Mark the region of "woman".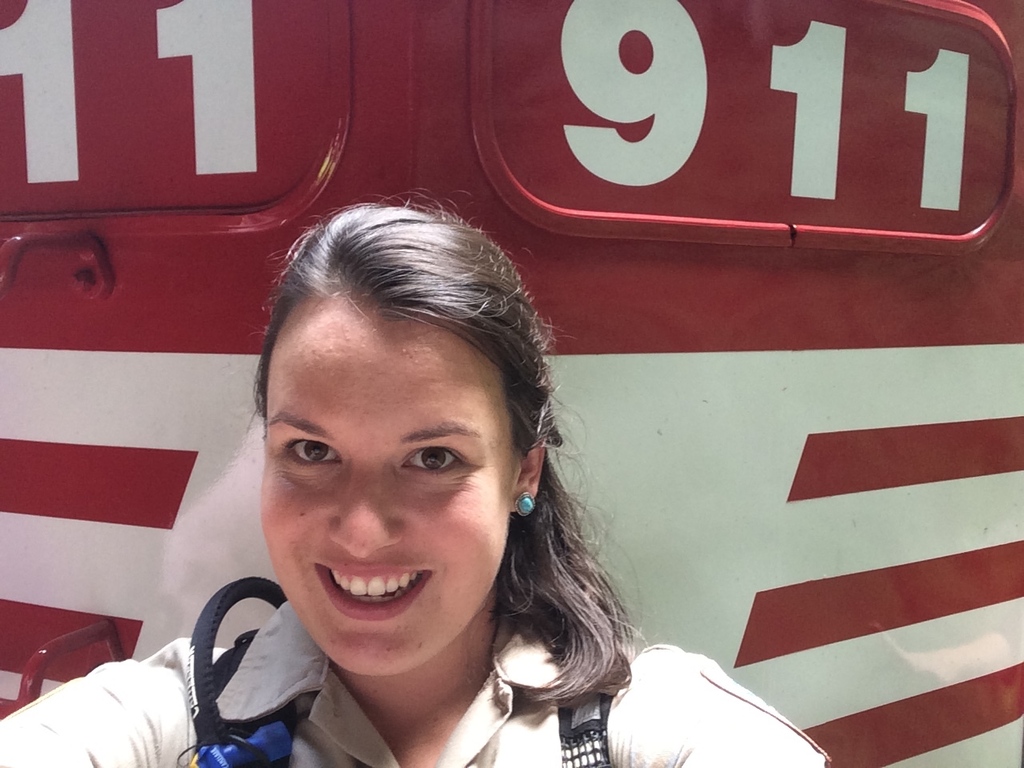
Region: detection(0, 188, 824, 767).
